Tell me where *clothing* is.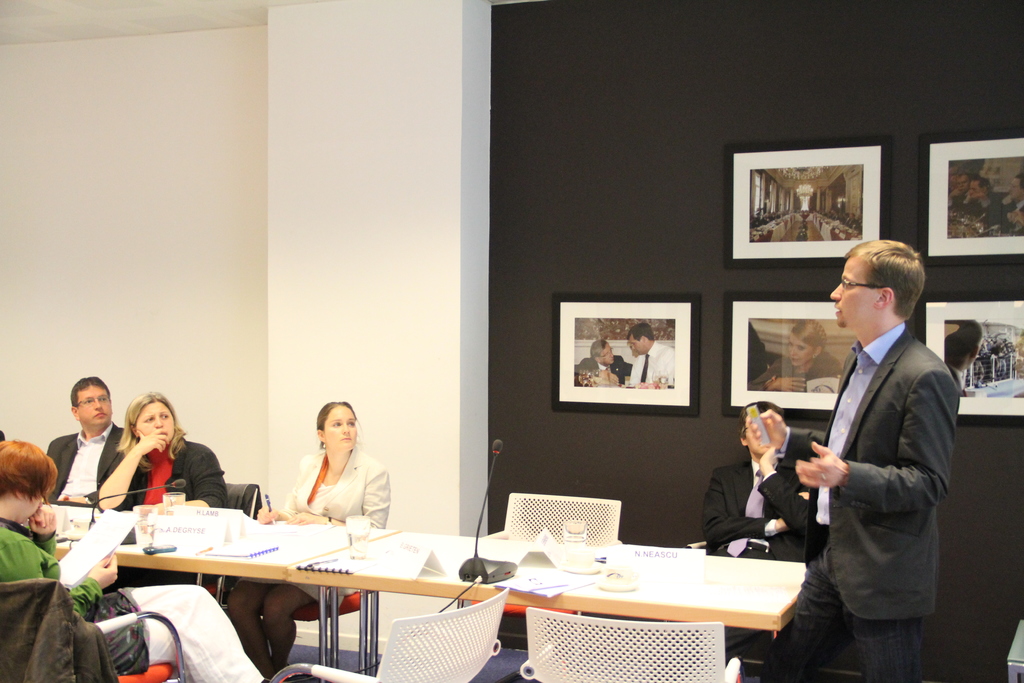
*clothing* is at <box>110,431,230,588</box>.
